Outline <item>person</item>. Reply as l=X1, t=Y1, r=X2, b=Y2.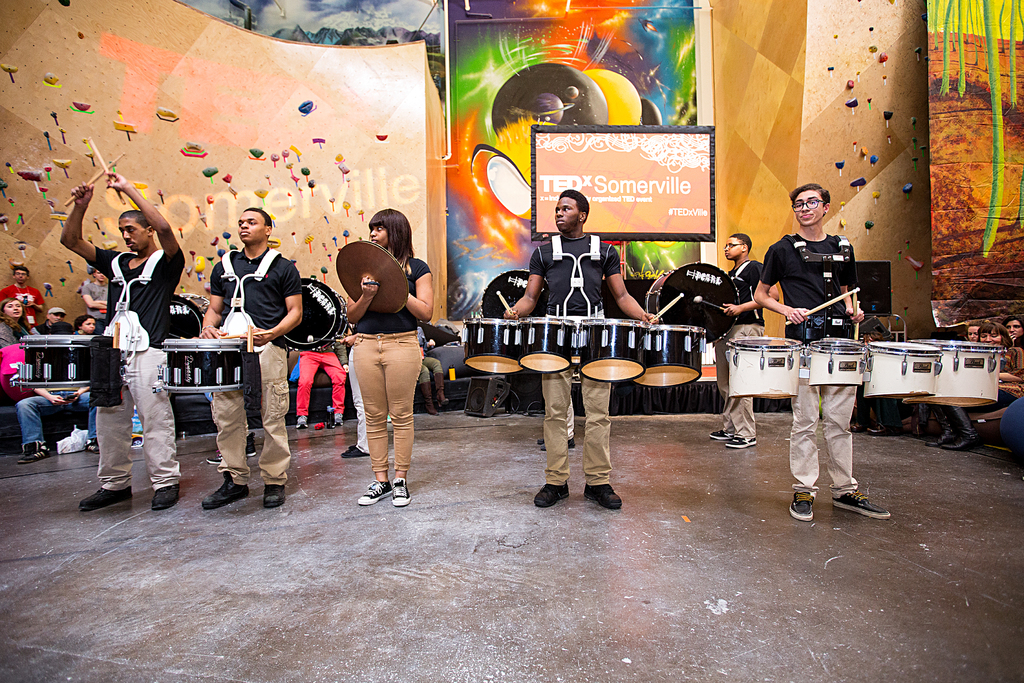
l=926, t=325, r=1023, b=452.
